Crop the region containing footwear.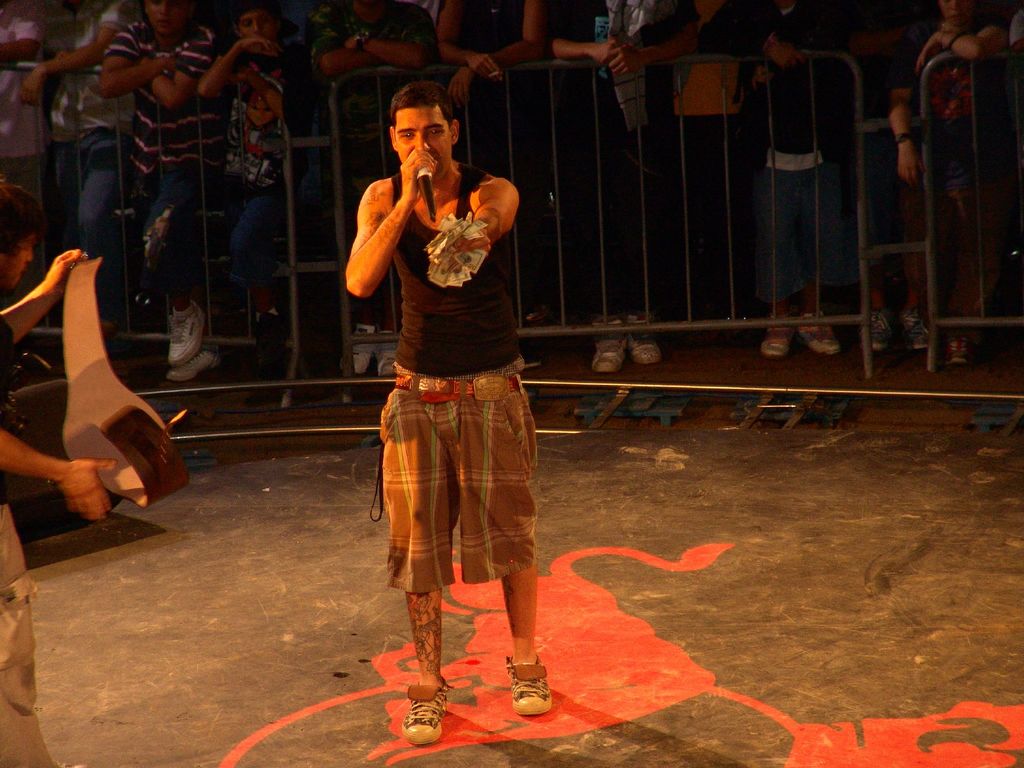
Crop region: [508, 658, 552, 720].
